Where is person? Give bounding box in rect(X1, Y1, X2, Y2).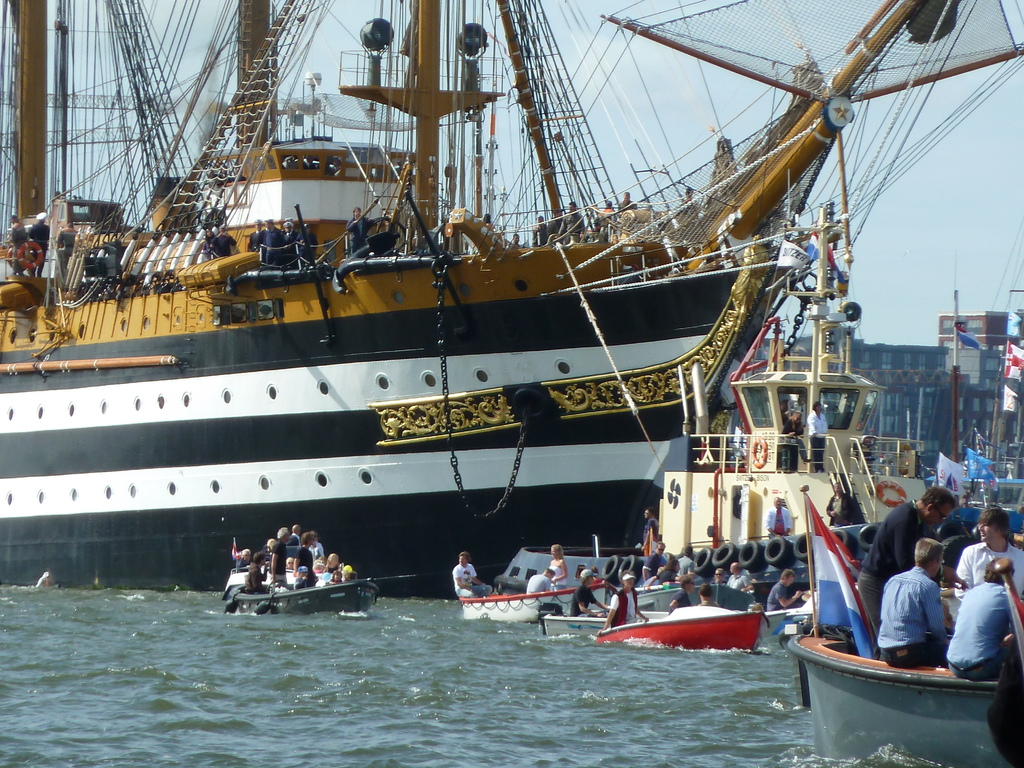
rect(570, 568, 610, 619).
